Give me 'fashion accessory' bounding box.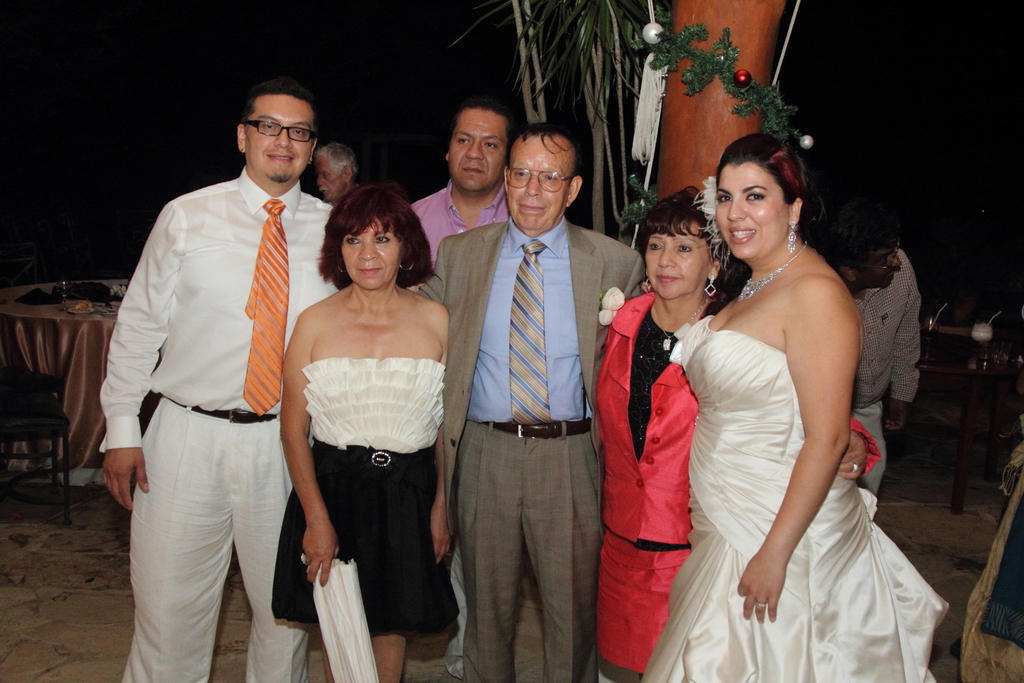
(x1=312, y1=438, x2=438, y2=469).
